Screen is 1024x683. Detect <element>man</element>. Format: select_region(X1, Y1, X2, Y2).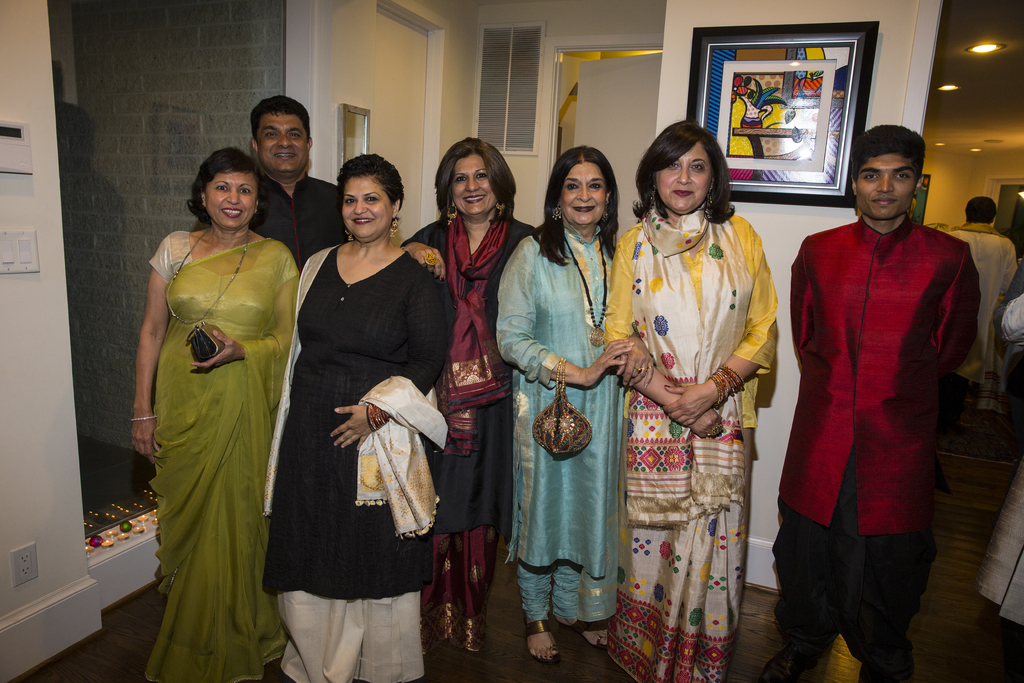
select_region(247, 95, 351, 274).
